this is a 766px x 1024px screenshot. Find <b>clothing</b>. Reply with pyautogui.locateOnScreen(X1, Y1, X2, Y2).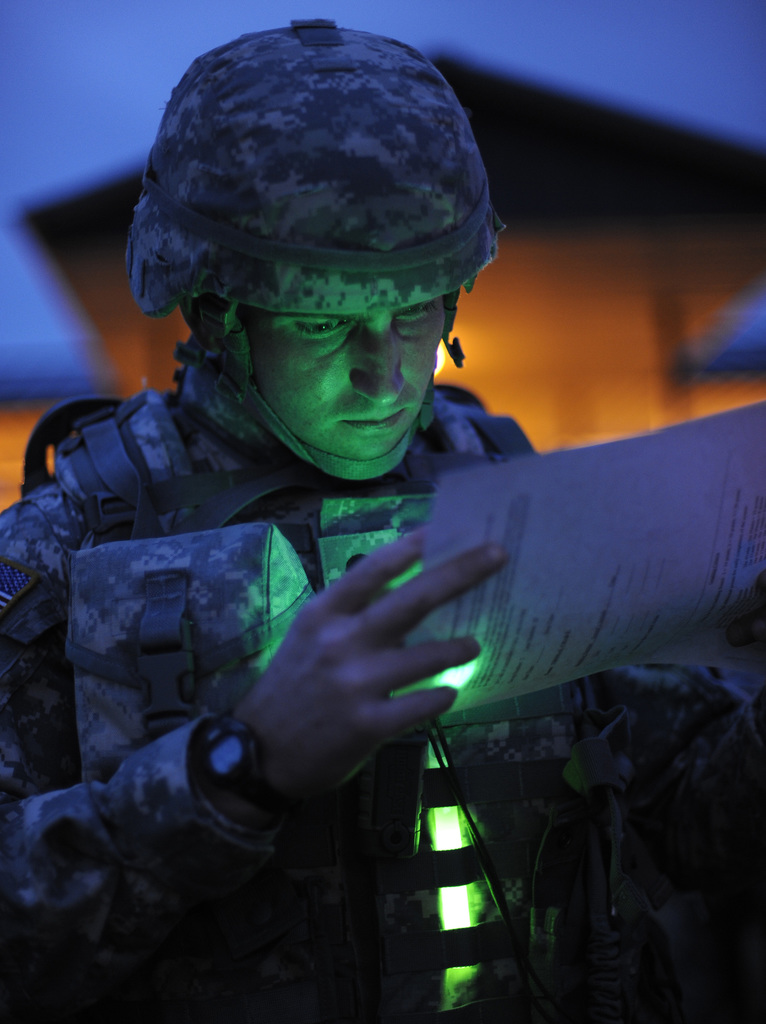
pyautogui.locateOnScreen(35, 233, 686, 995).
